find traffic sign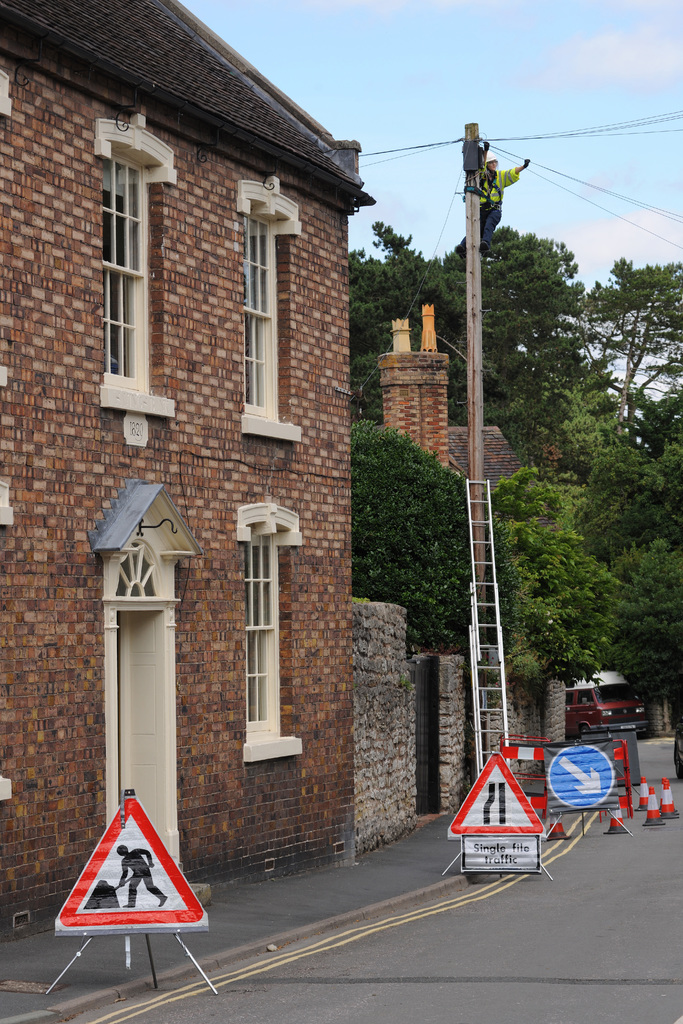
<bbox>448, 755, 542, 836</bbox>
